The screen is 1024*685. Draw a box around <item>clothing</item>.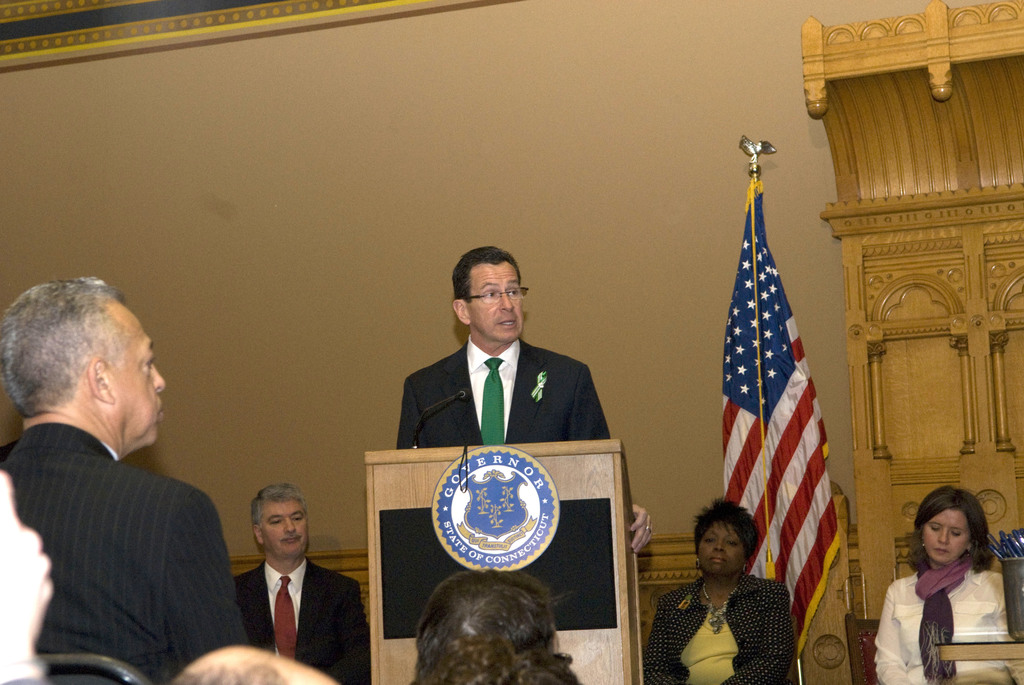
<bbox>876, 544, 1023, 684</bbox>.
